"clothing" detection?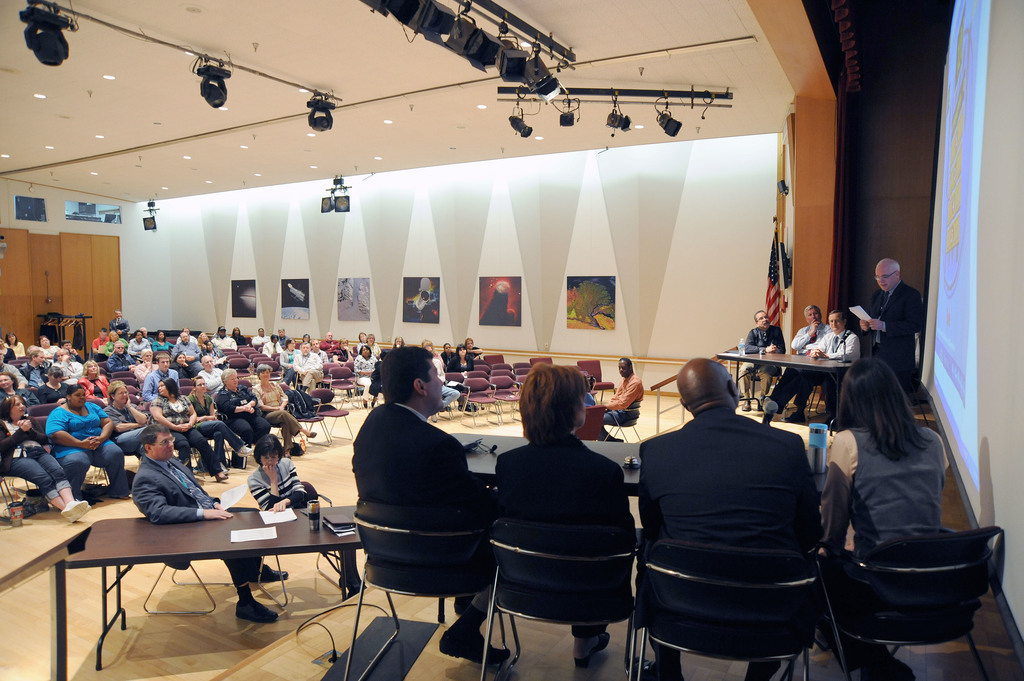
box(133, 359, 159, 387)
